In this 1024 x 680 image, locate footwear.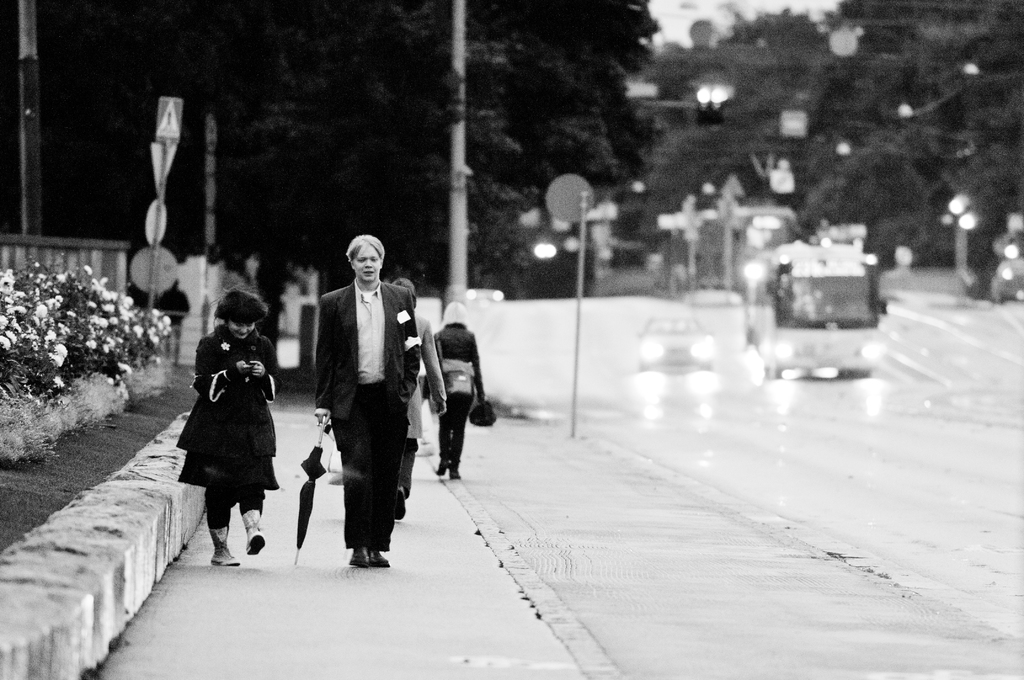
Bounding box: l=446, t=464, r=459, b=482.
